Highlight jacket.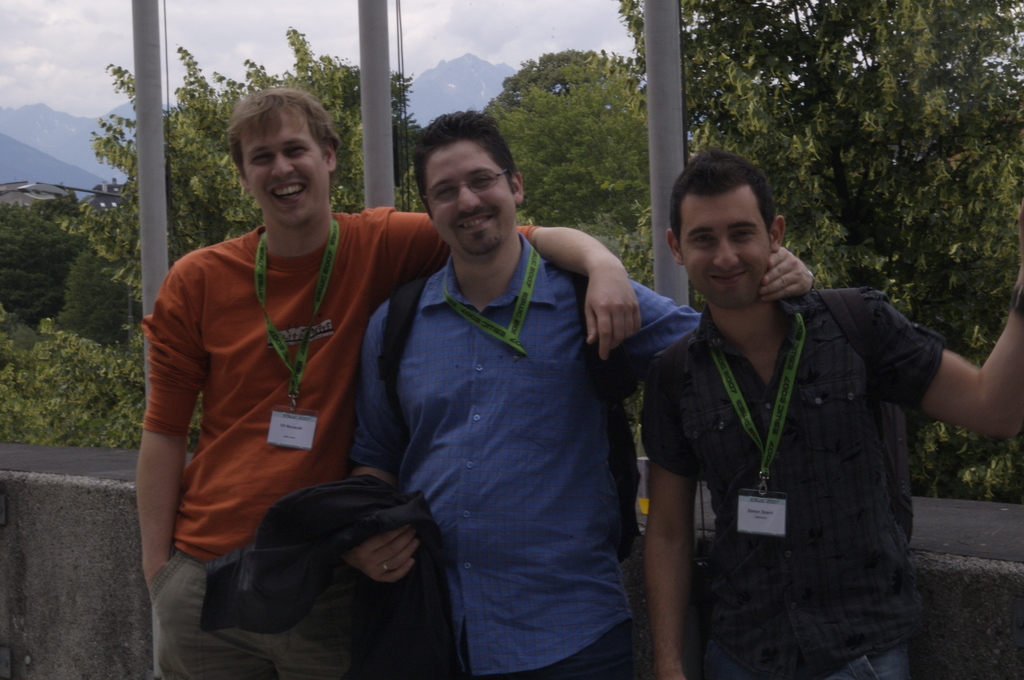
Highlighted region: <region>200, 478, 454, 679</region>.
